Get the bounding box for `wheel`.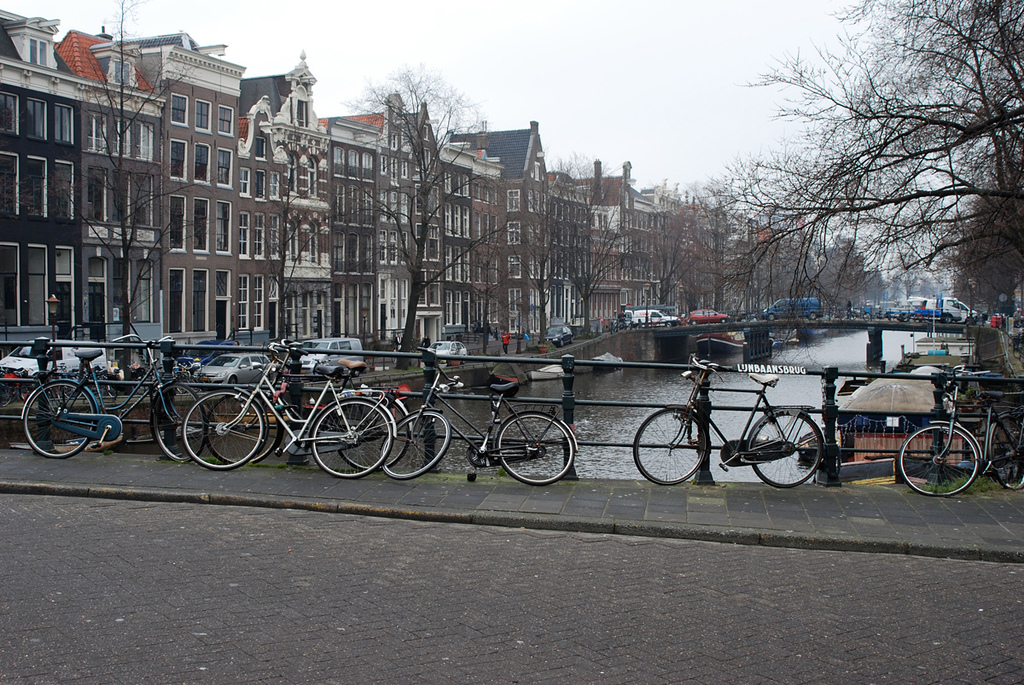
Rect(203, 392, 279, 464).
